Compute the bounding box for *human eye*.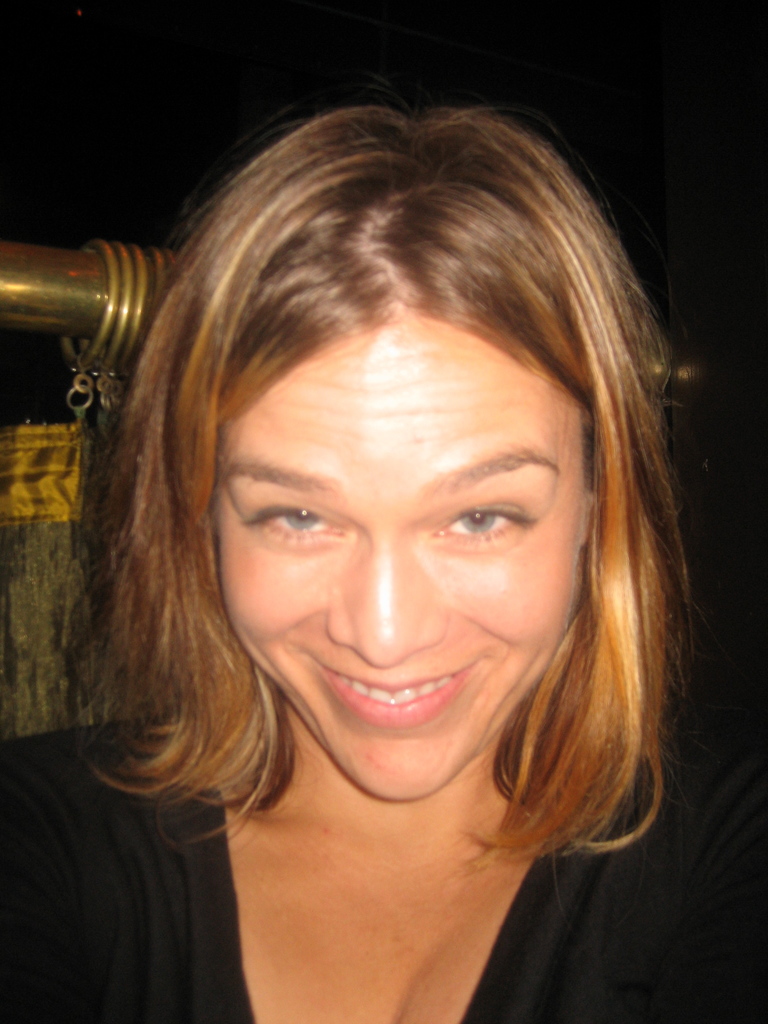
bbox=(429, 499, 536, 550).
